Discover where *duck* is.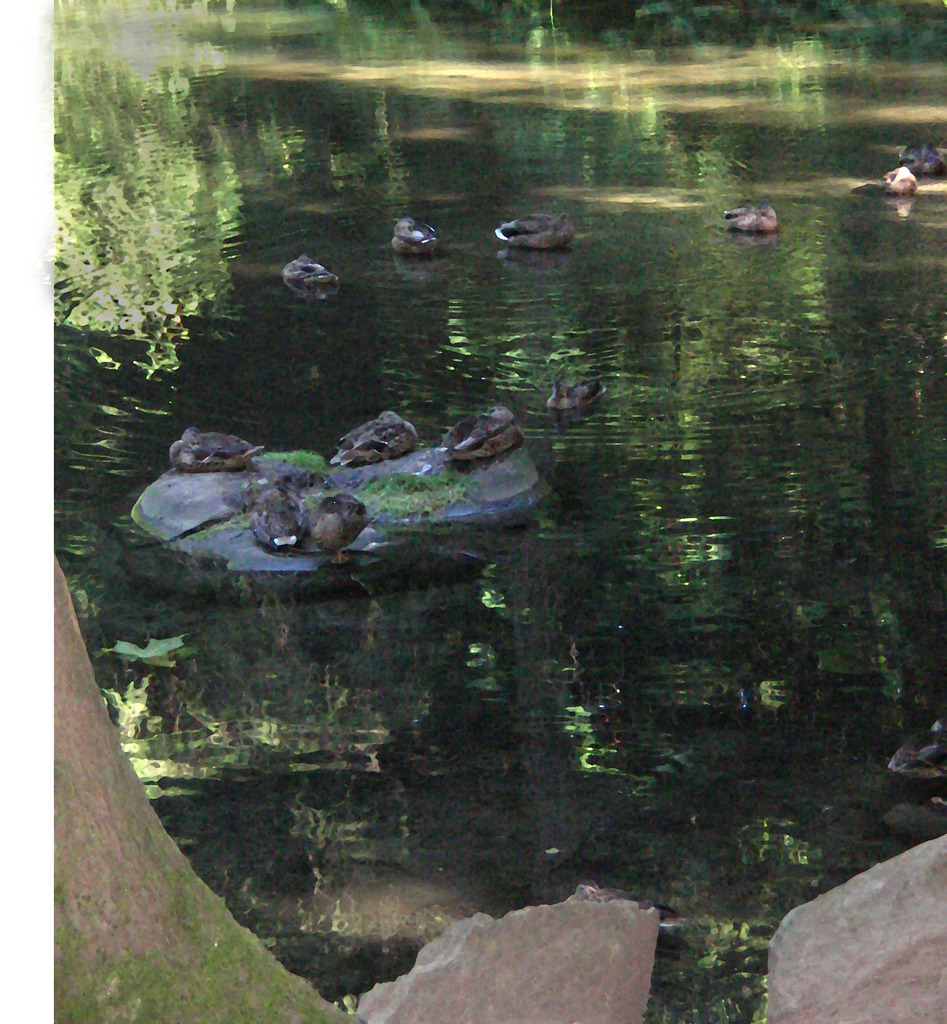
Discovered at 452,410,521,461.
